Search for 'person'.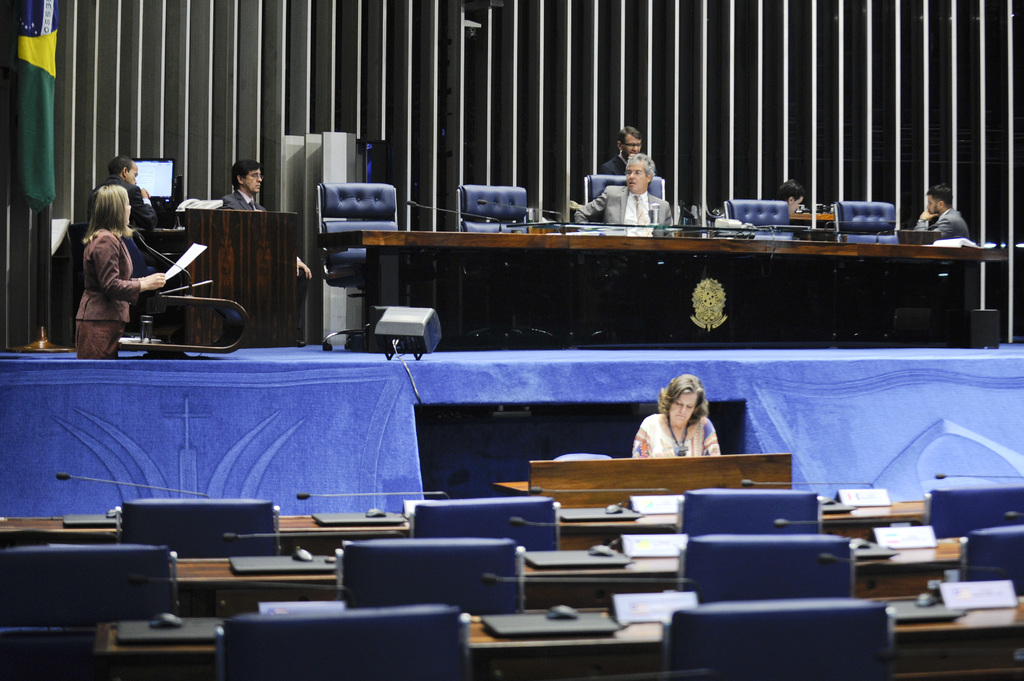
Found at (left=92, top=153, right=152, bottom=242).
